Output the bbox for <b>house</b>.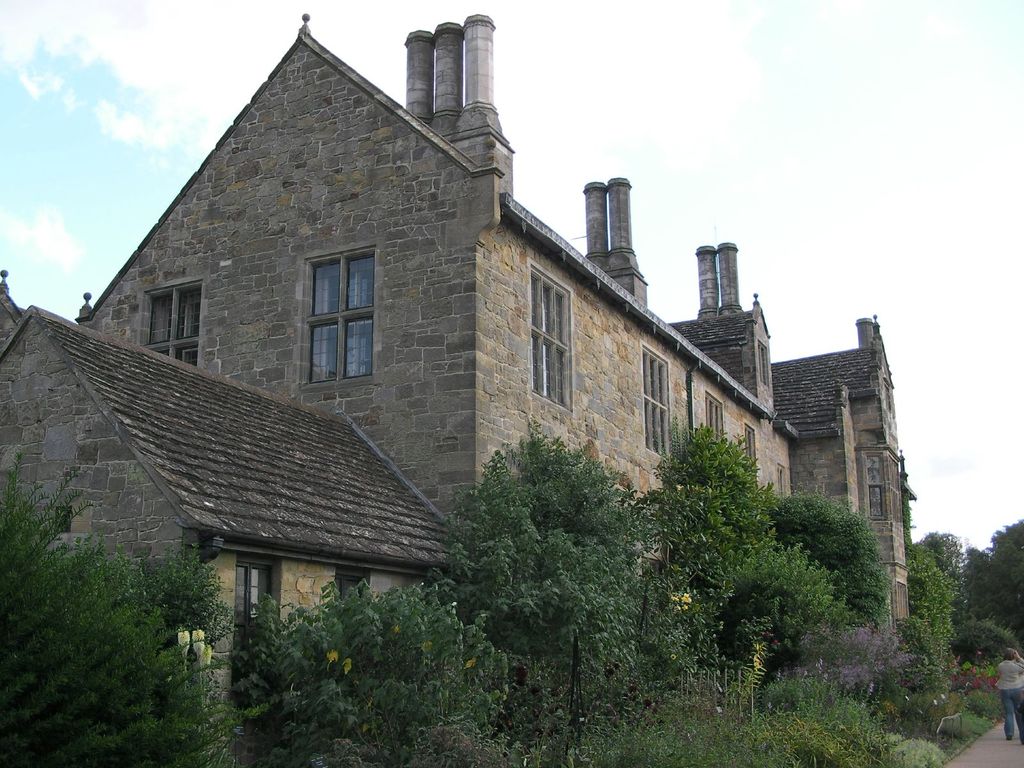
box(0, 305, 465, 711).
